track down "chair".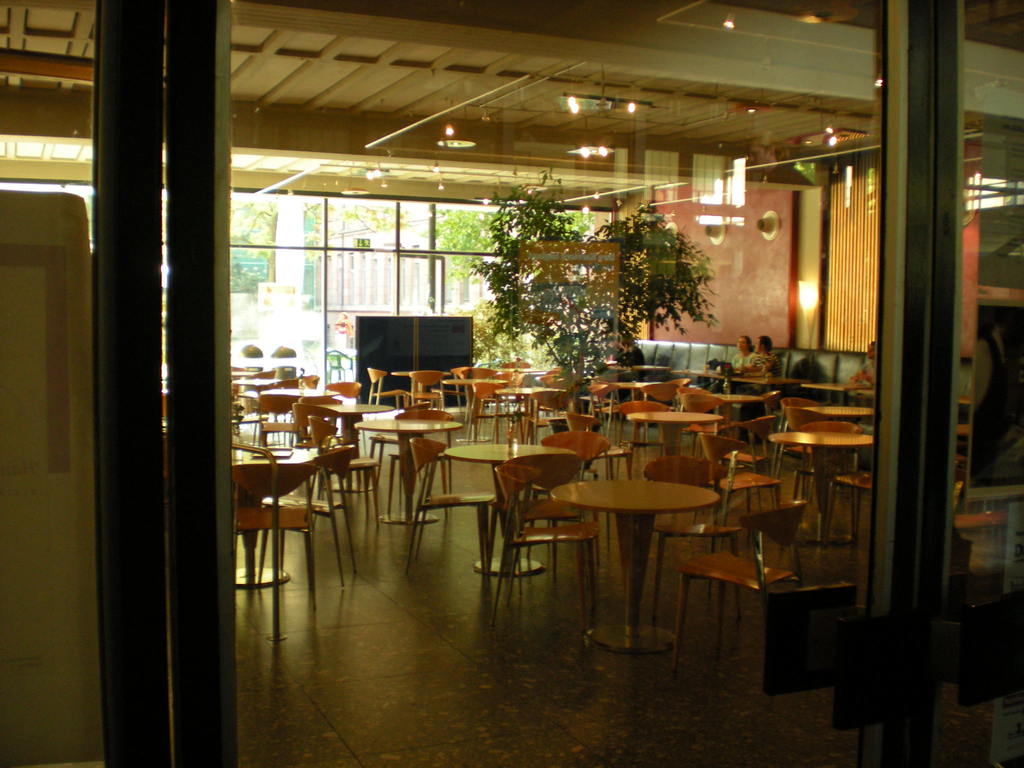
Tracked to 499, 356, 531, 367.
